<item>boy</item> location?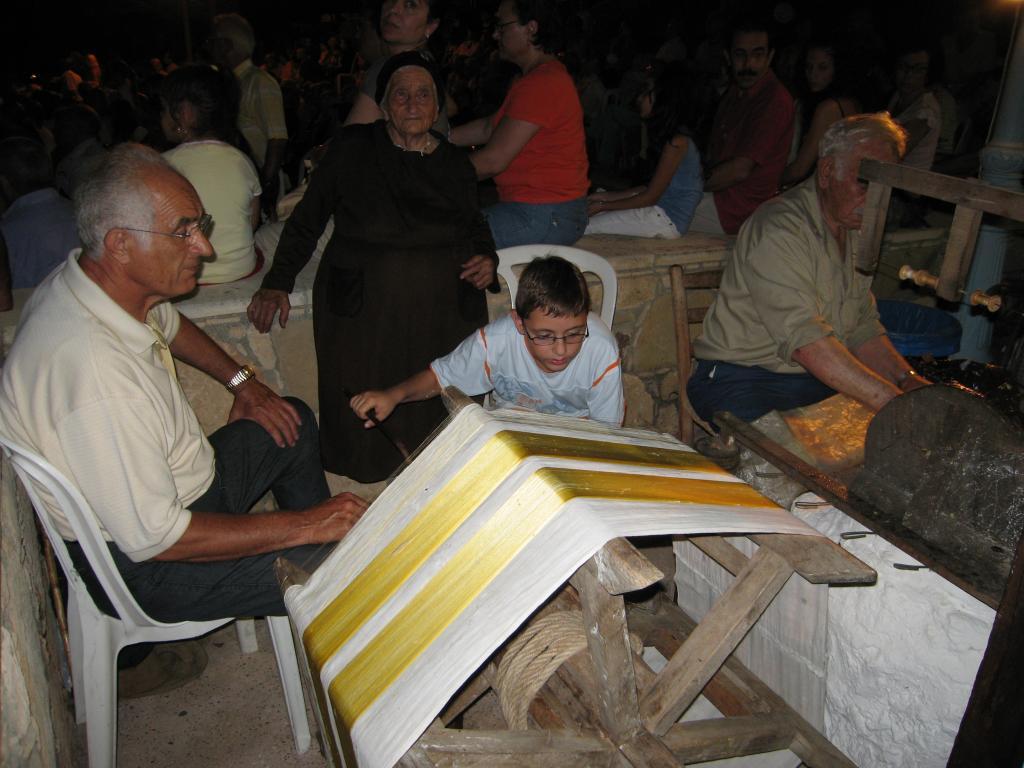
box=[346, 256, 628, 417]
